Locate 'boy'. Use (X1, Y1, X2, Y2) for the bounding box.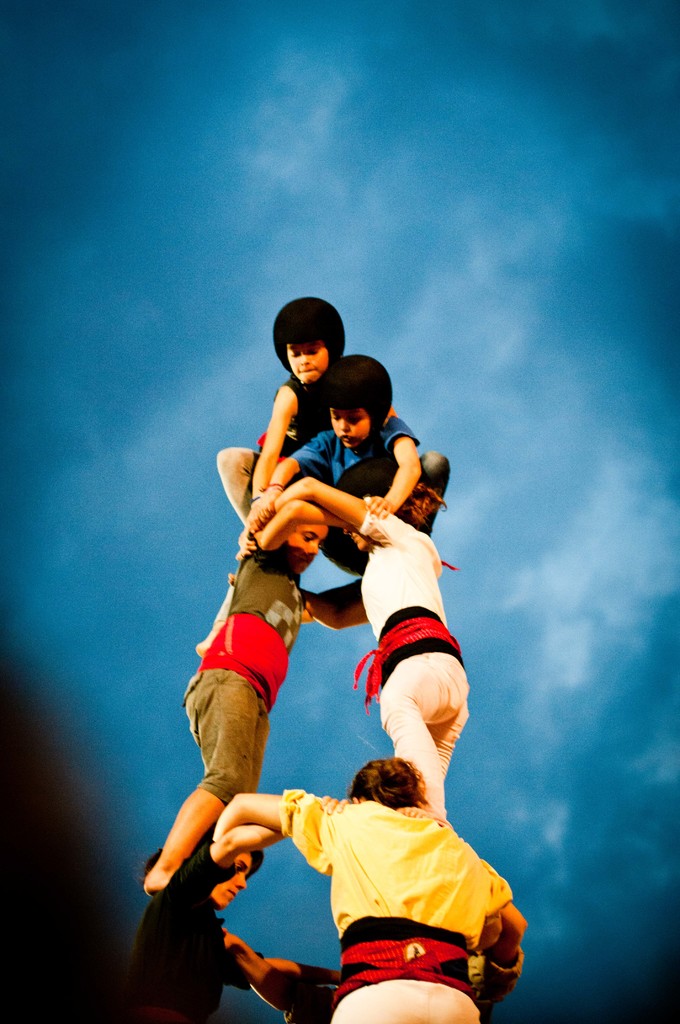
(216, 296, 397, 550).
